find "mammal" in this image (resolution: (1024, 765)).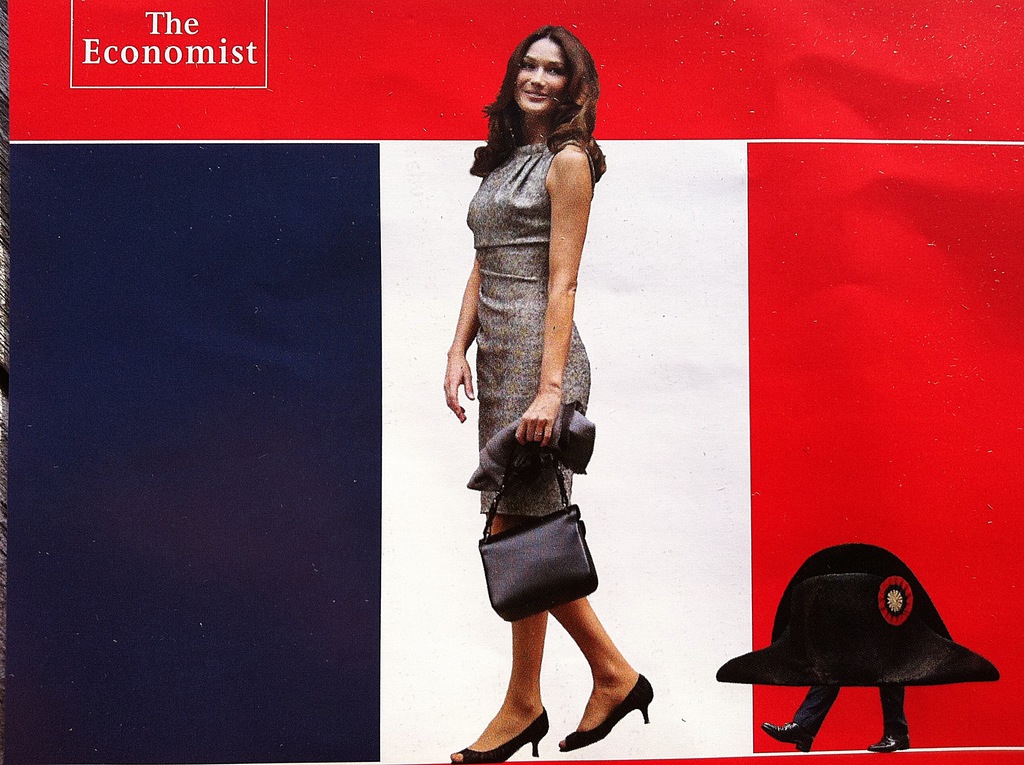
<region>447, 19, 650, 746</region>.
